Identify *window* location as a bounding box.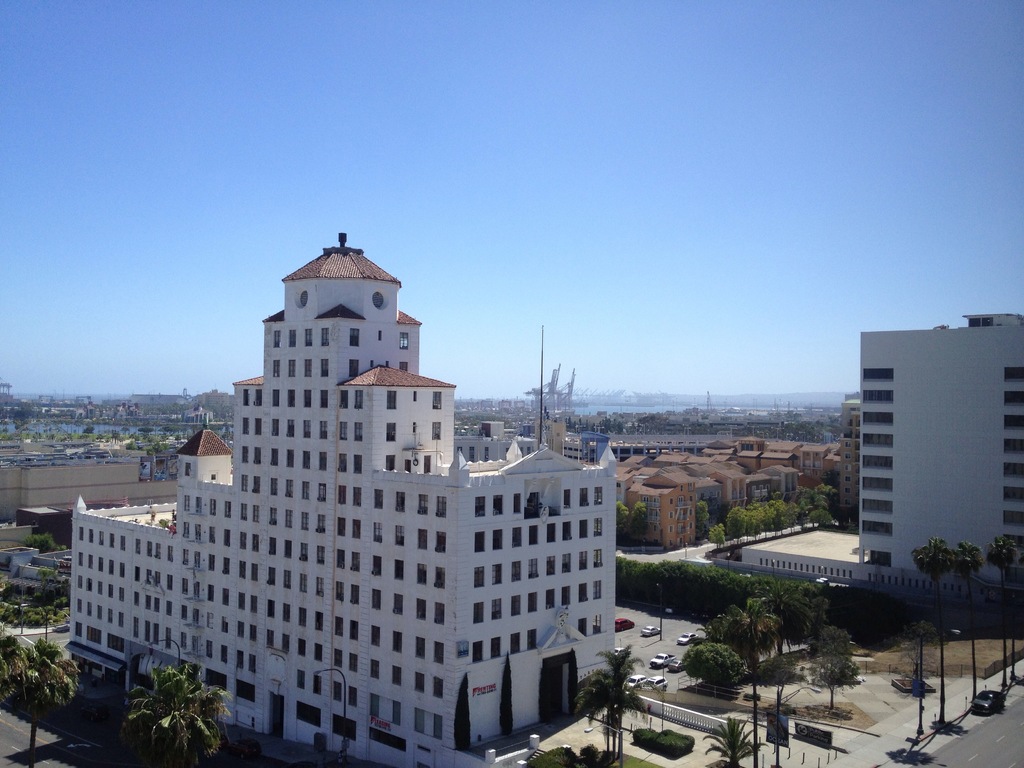
[left=492, top=639, right=501, bottom=657].
